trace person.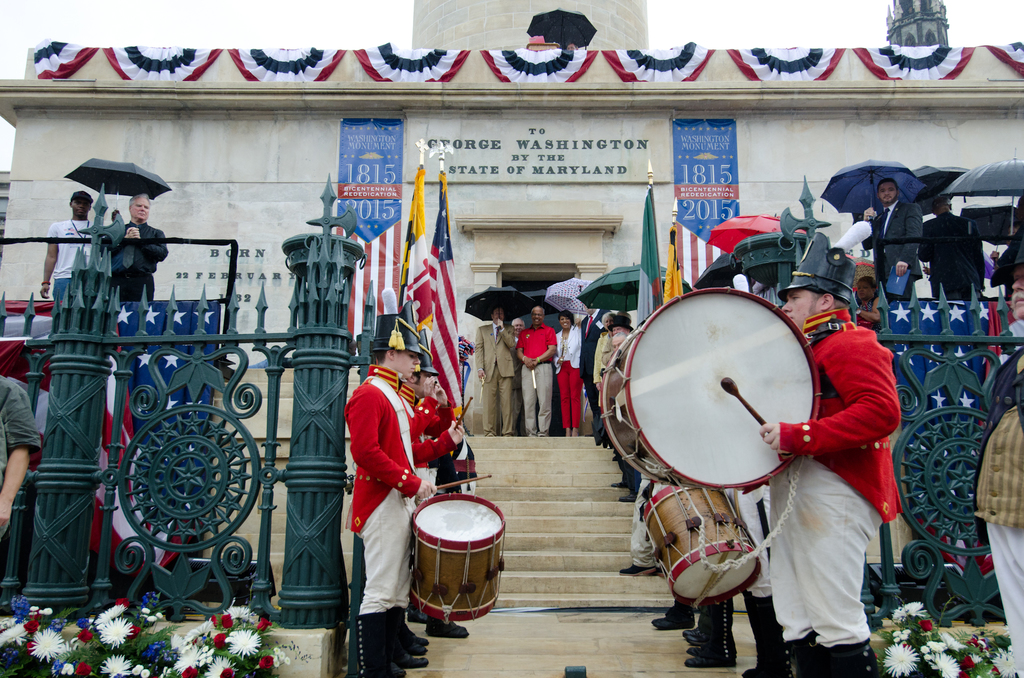
Traced to BBox(772, 227, 904, 677).
